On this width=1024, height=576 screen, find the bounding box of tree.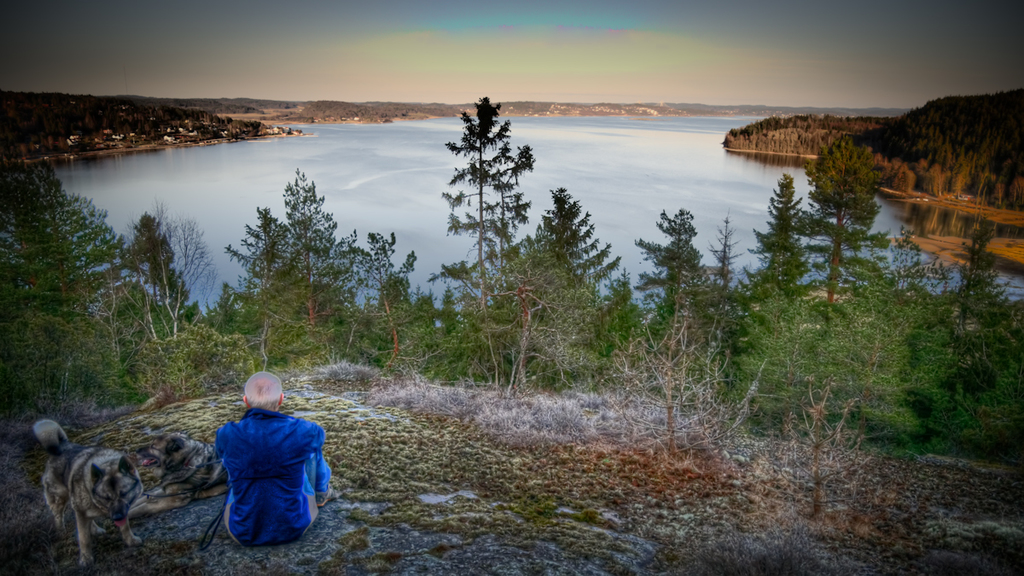
Bounding box: 538:185:622:300.
